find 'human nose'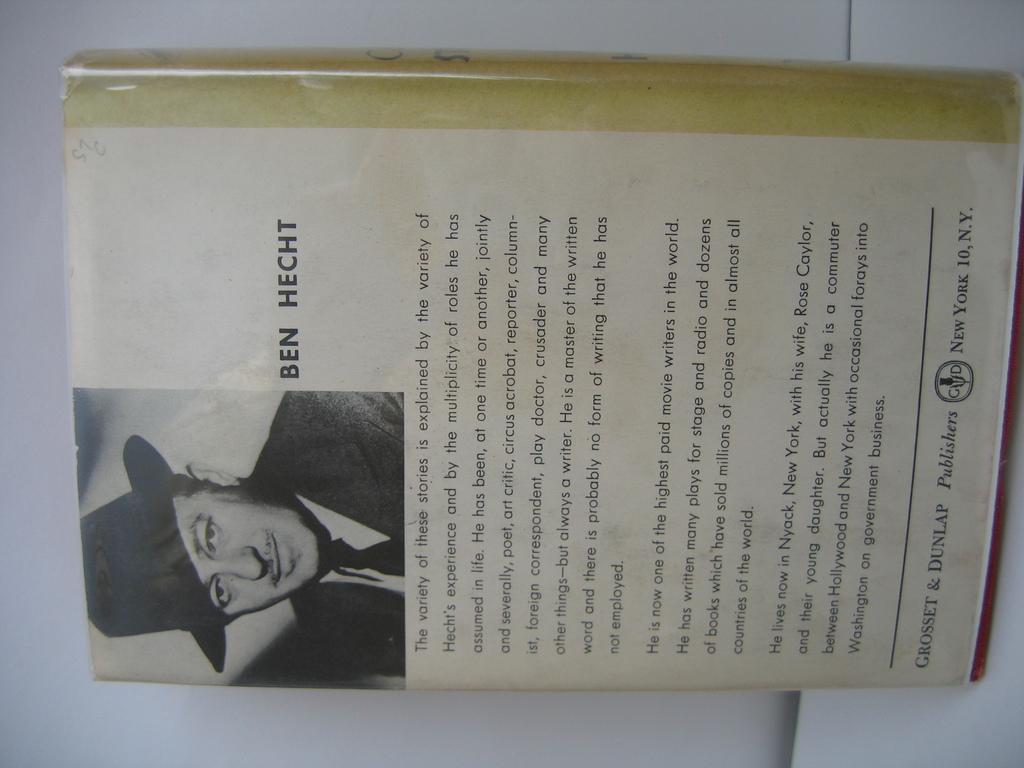
crop(208, 549, 262, 582)
